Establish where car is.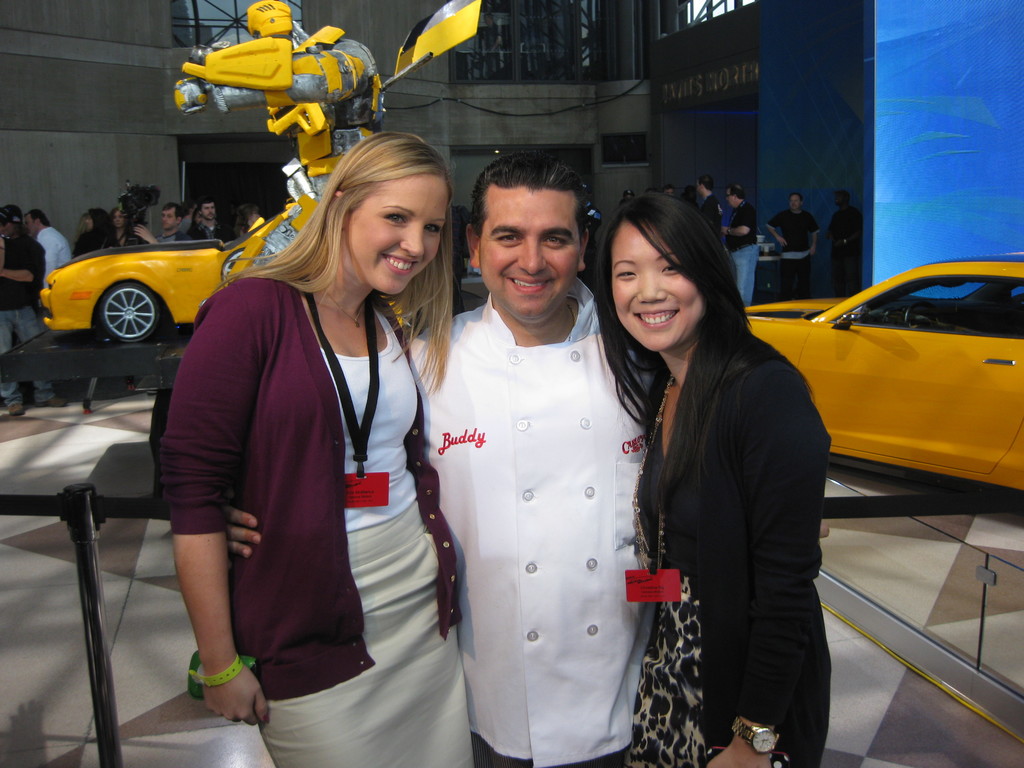
Established at pyautogui.locateOnScreen(40, 202, 413, 341).
